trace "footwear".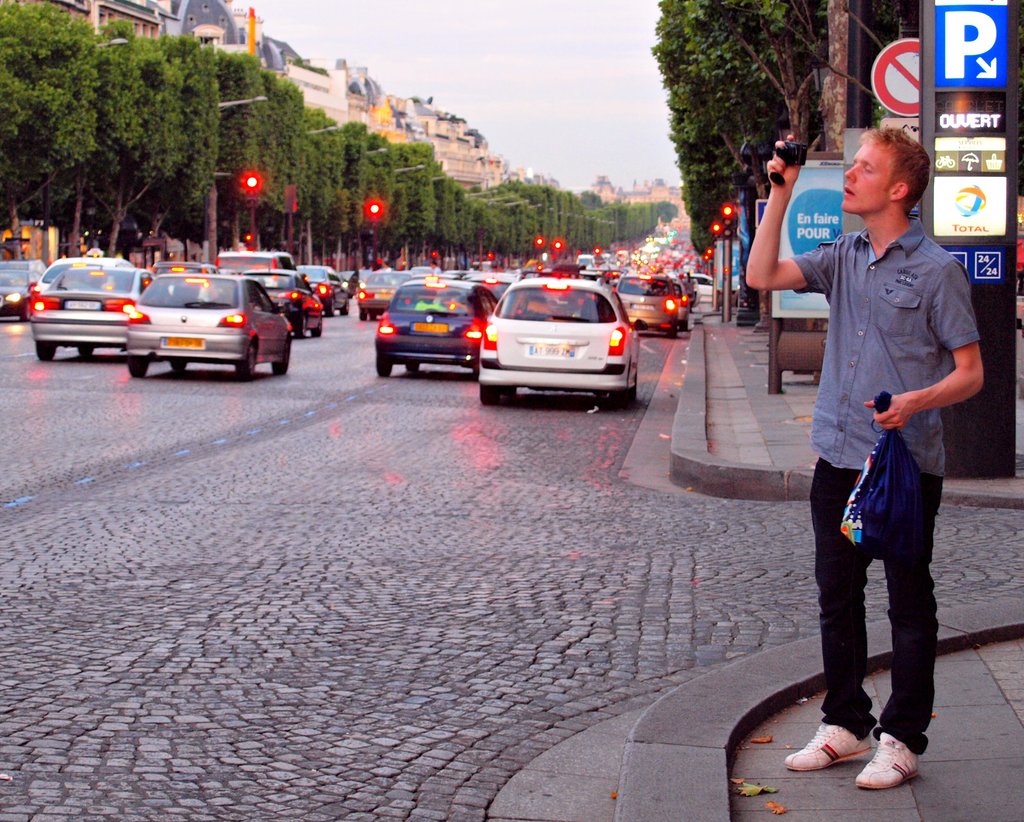
Traced to detection(855, 733, 927, 787).
